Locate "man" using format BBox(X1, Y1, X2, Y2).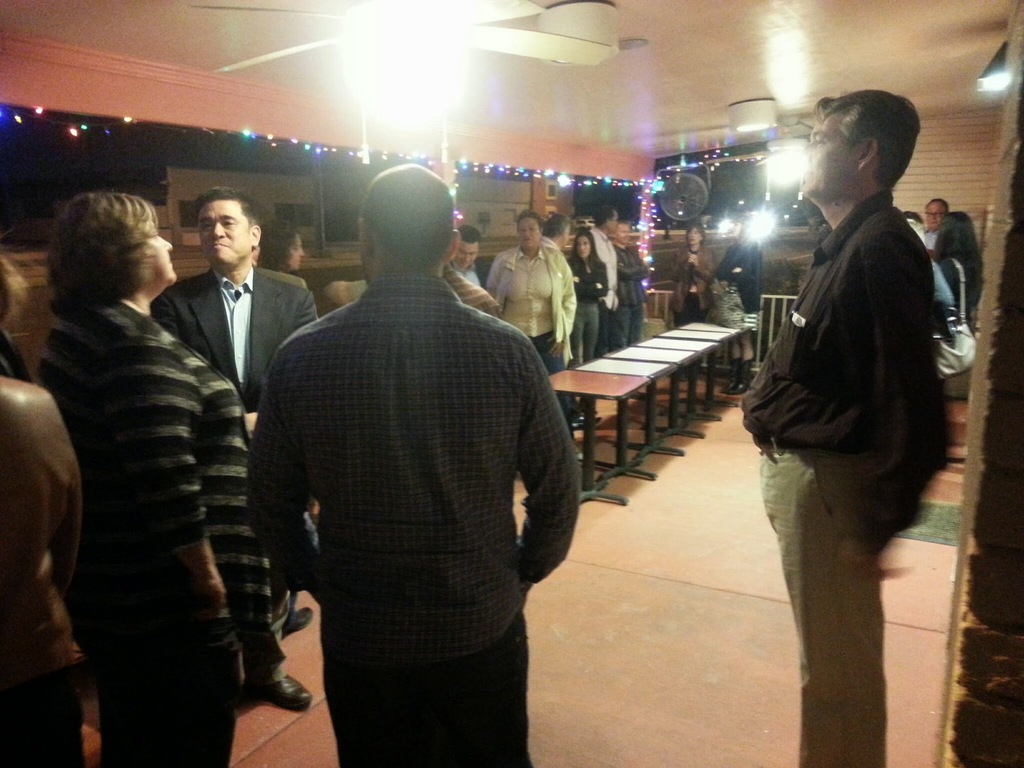
BBox(922, 196, 949, 253).
